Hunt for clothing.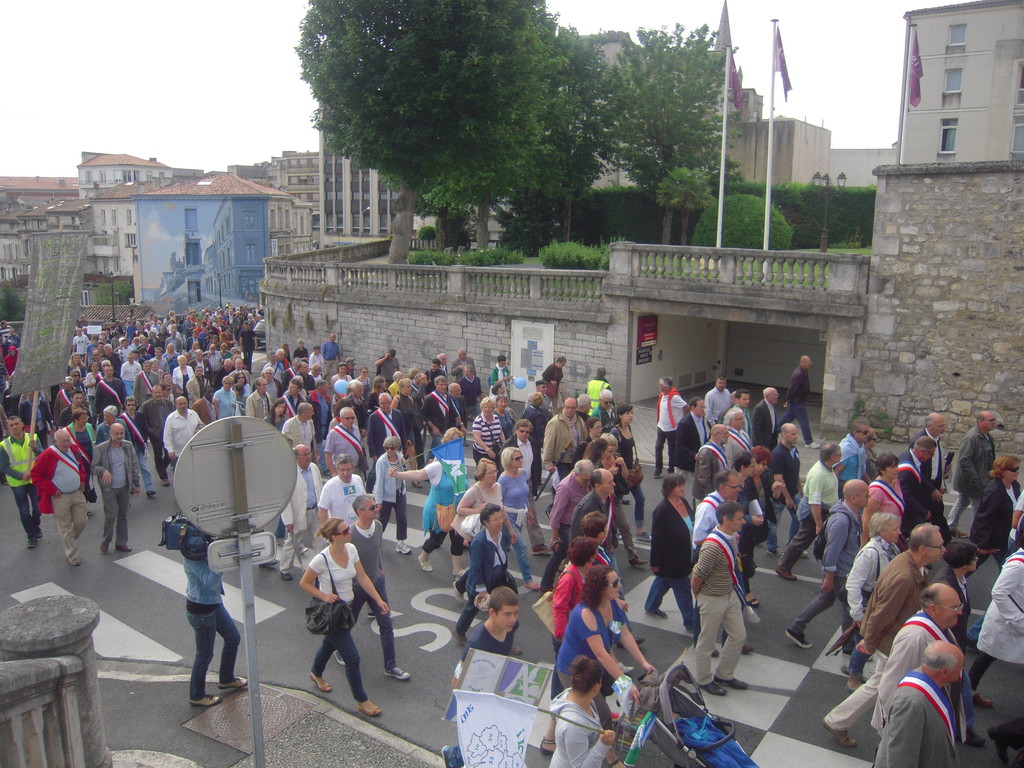
Hunted down at l=264, t=356, r=283, b=383.
